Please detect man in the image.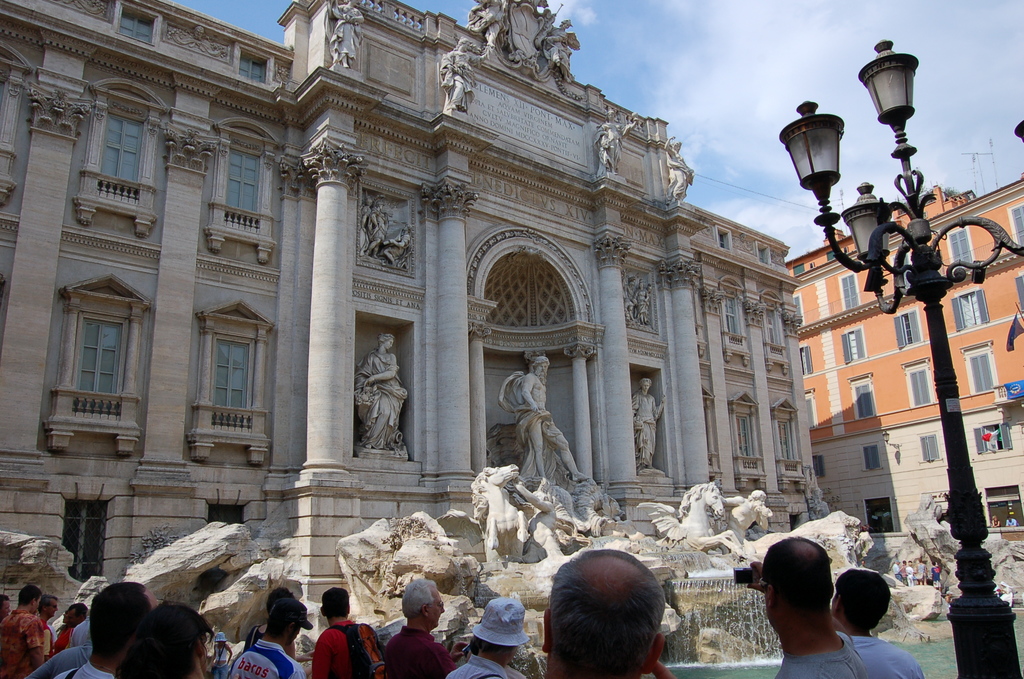
x1=376, y1=578, x2=457, y2=678.
